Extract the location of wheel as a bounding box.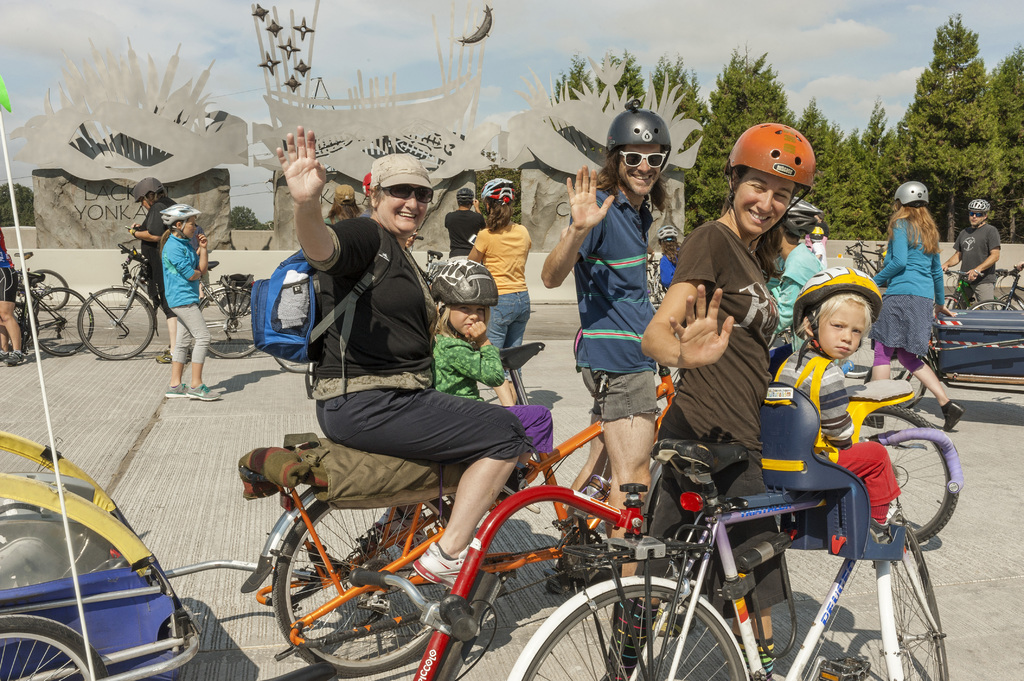
13 302 42 349.
